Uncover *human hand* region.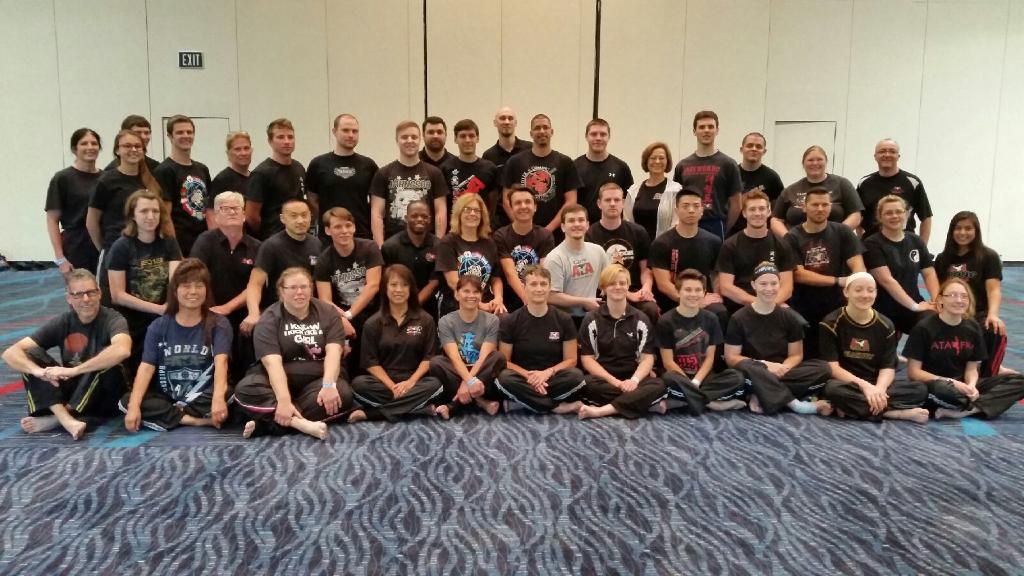
Uncovered: l=861, t=377, r=888, b=410.
